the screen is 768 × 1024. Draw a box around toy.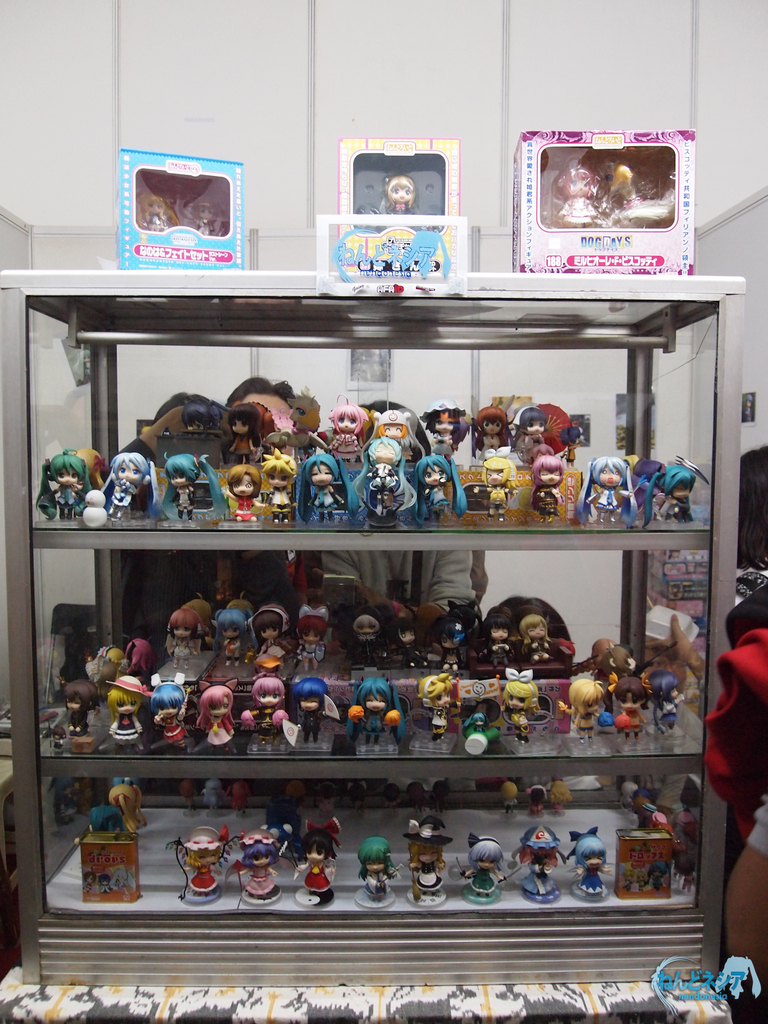
left=186, top=593, right=214, bottom=628.
